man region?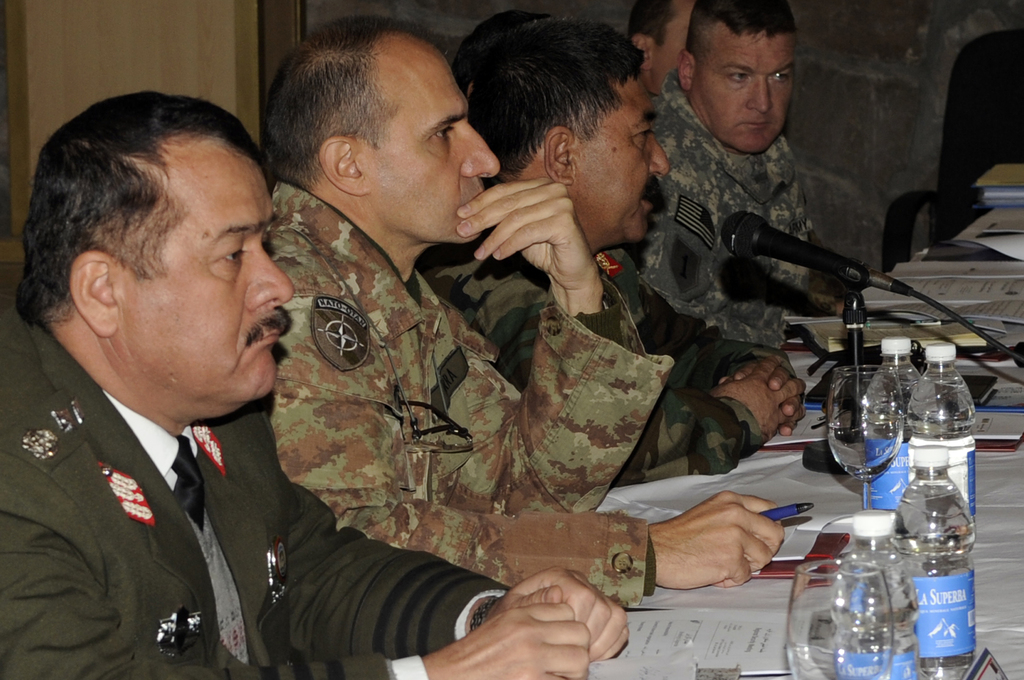
bbox=(449, 3, 541, 97)
